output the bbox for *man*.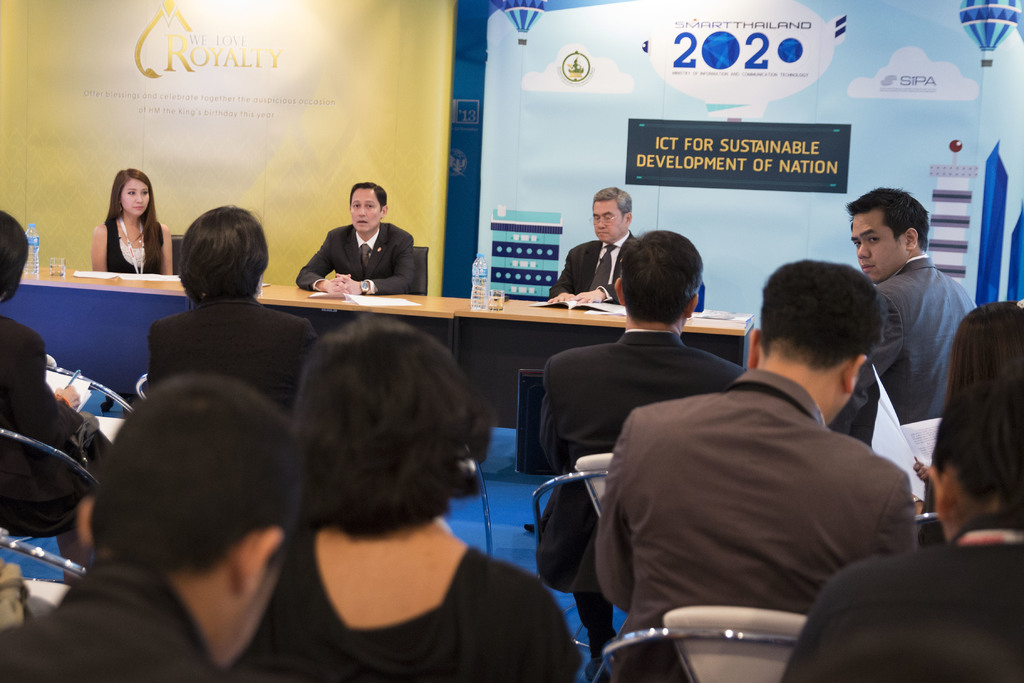
BBox(517, 226, 737, 650).
